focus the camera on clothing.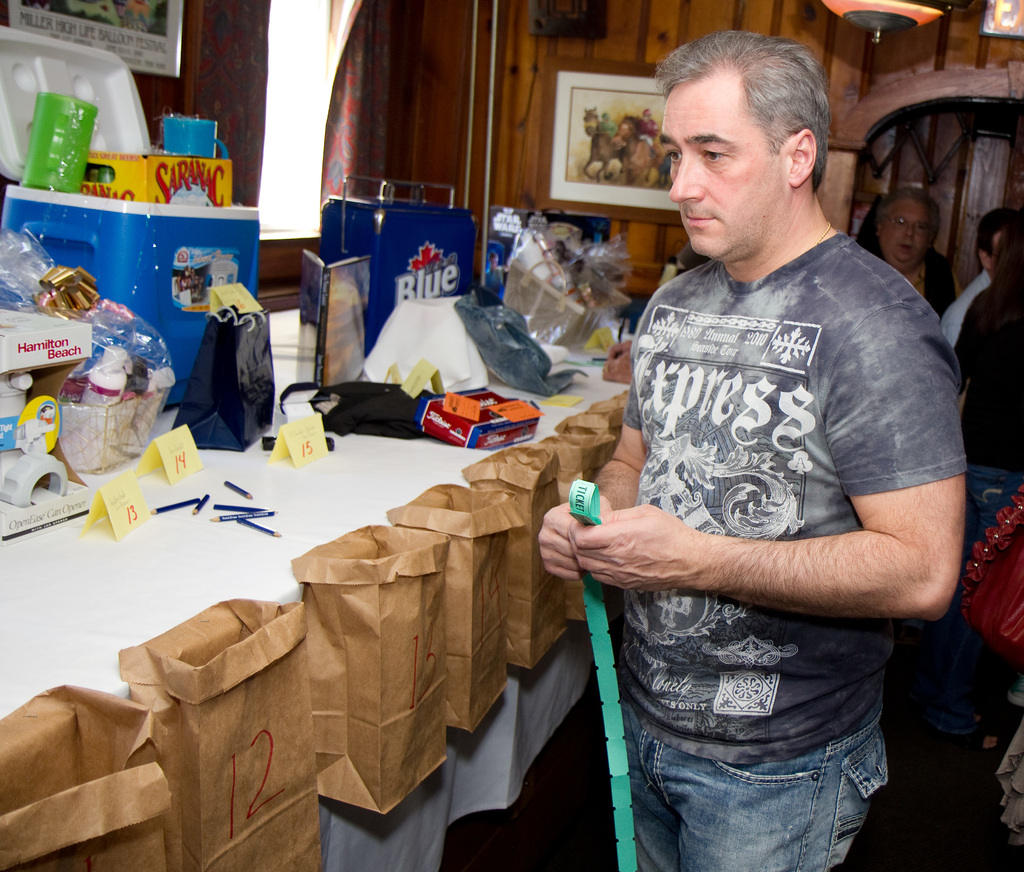
Focus region: crop(943, 271, 1000, 351).
